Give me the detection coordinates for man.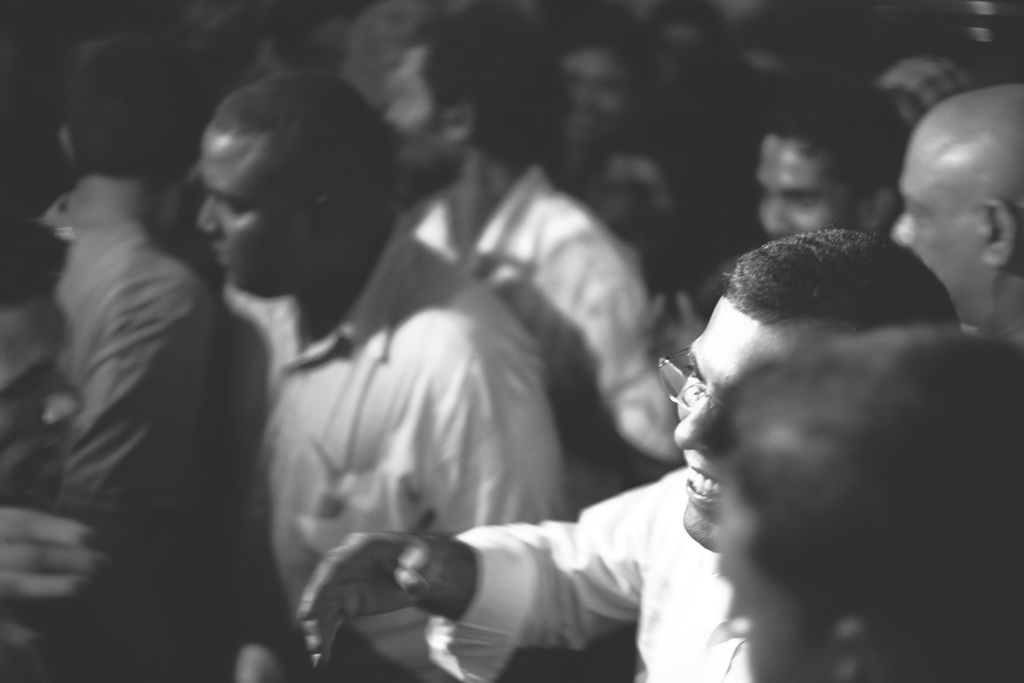
(1,210,168,682).
